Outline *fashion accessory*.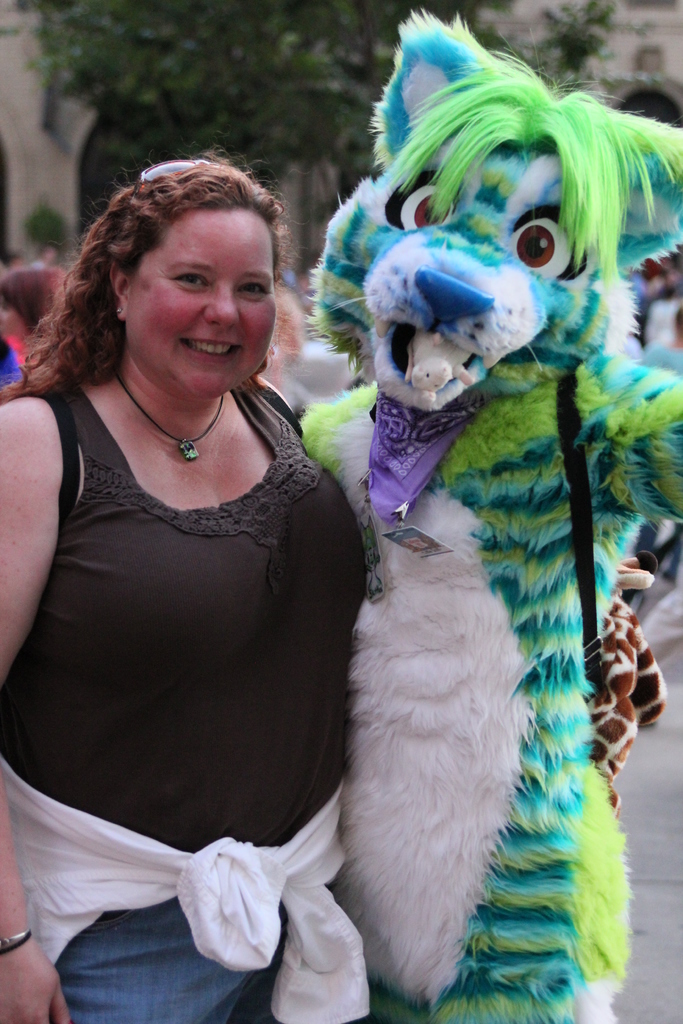
Outline: Rect(111, 370, 227, 460).
